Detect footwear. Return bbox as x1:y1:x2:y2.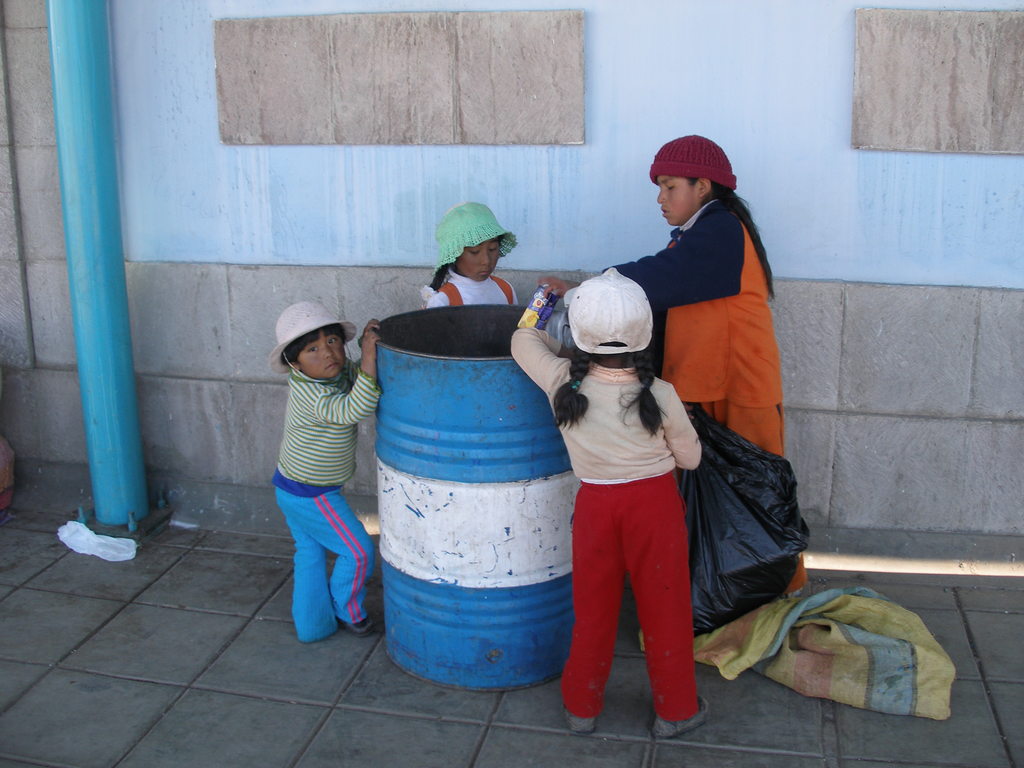
335:616:376:638.
